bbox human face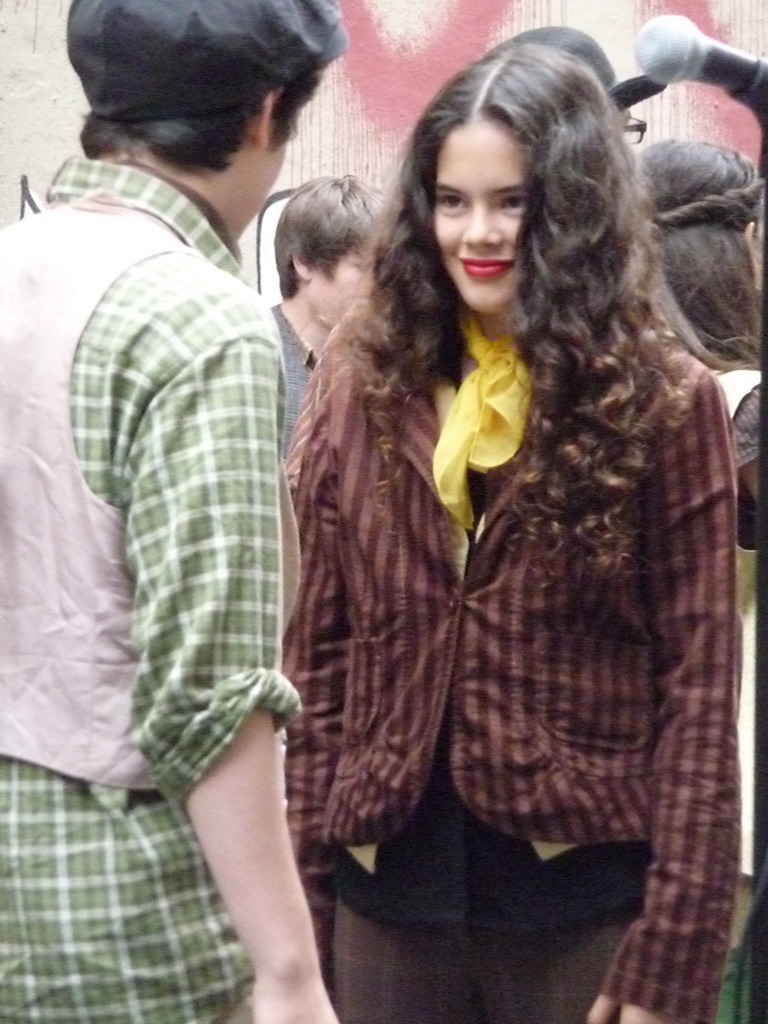
{"left": 308, "top": 232, "right": 378, "bottom": 326}
